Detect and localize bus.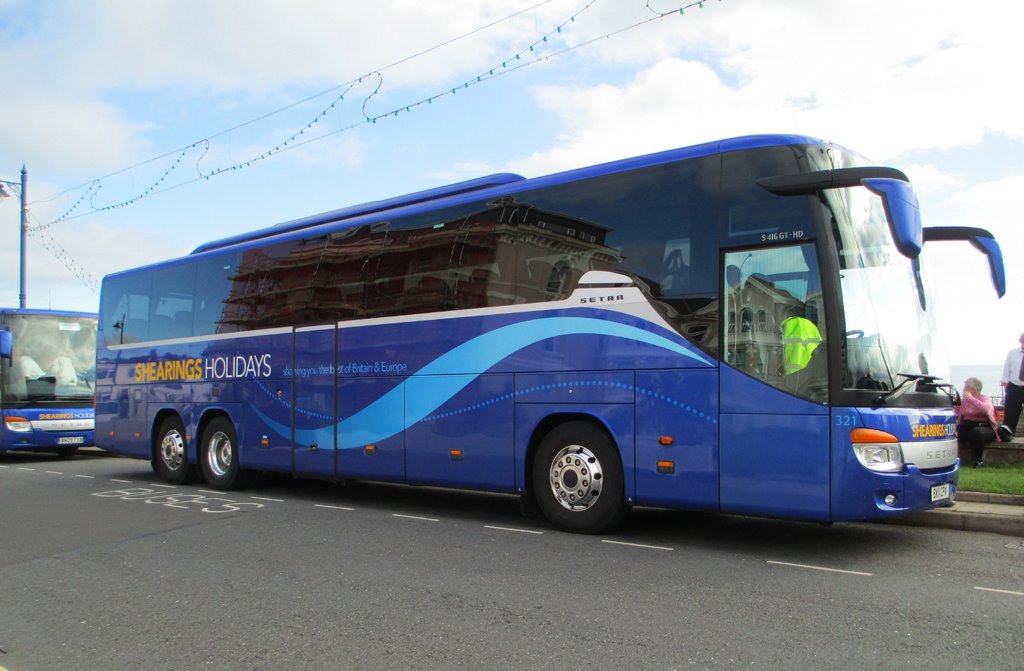
Localized at 98:140:1002:537.
